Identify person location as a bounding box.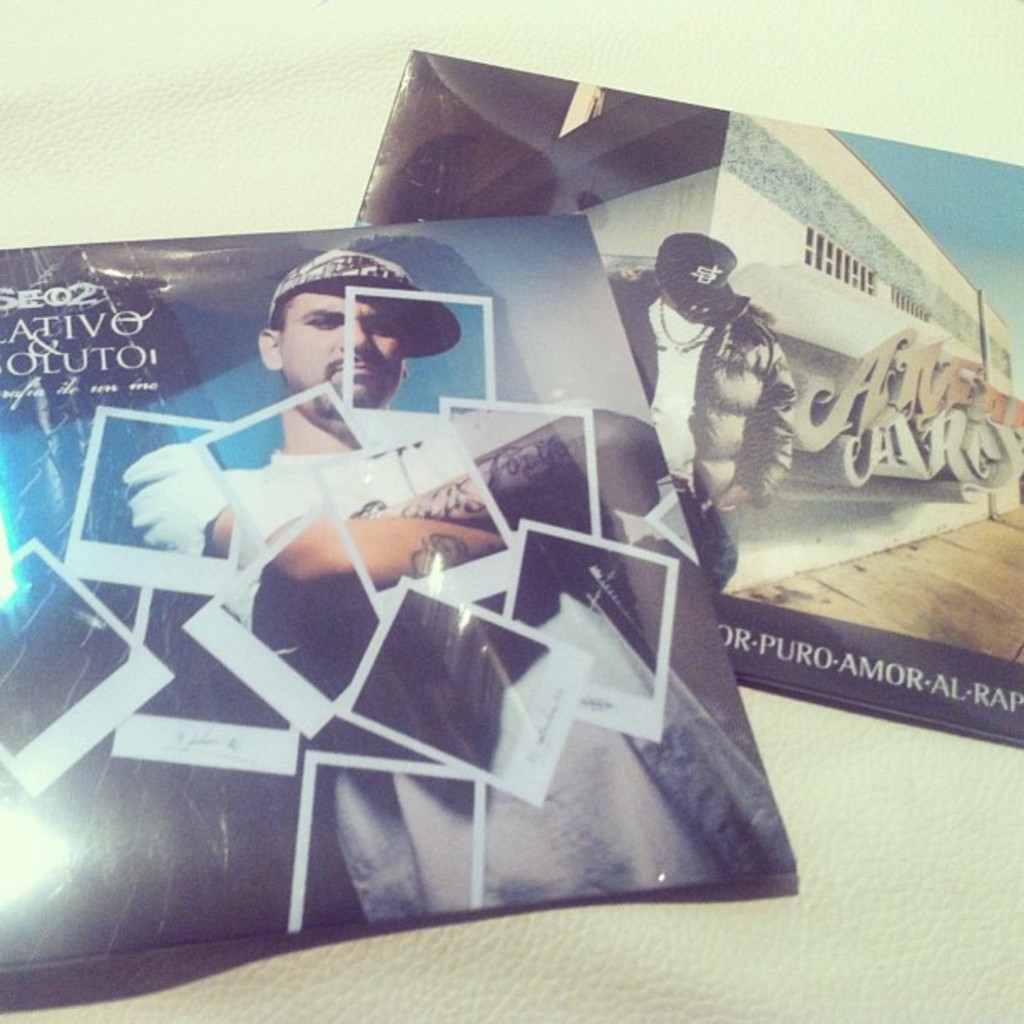
<box>606,221,793,606</box>.
